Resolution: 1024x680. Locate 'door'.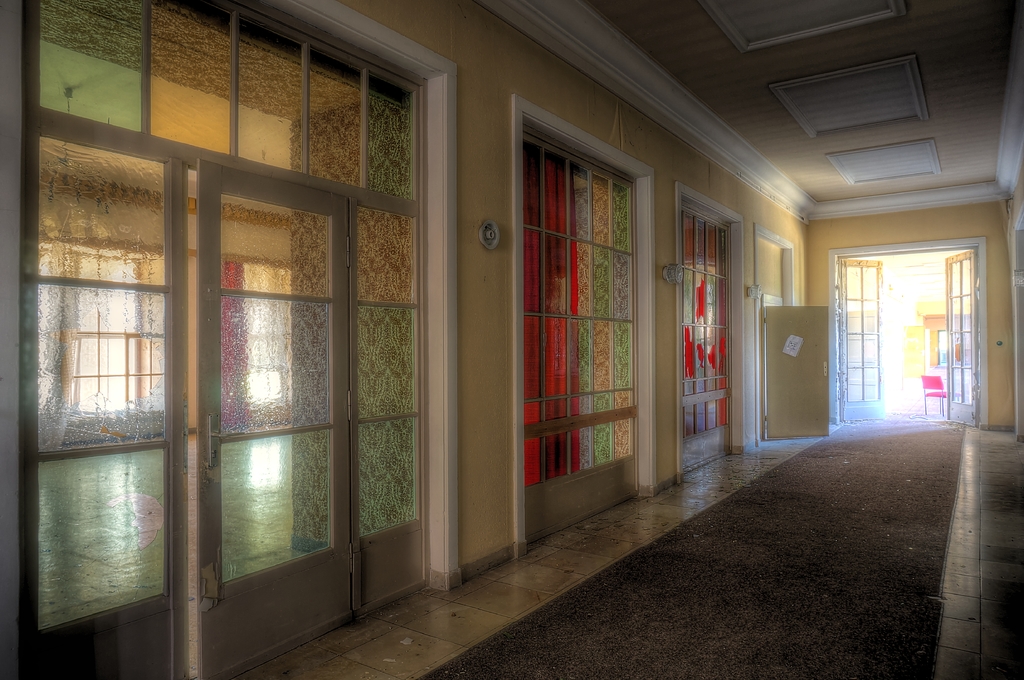
<region>196, 161, 360, 679</region>.
